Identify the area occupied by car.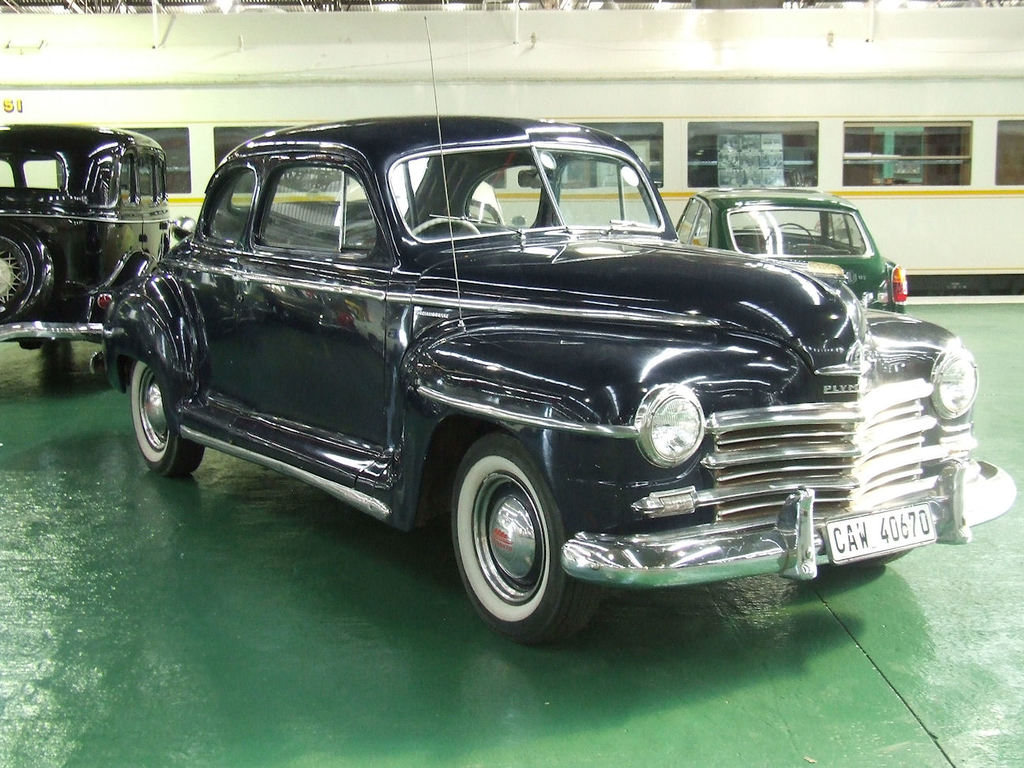
Area: 676:186:909:314.
